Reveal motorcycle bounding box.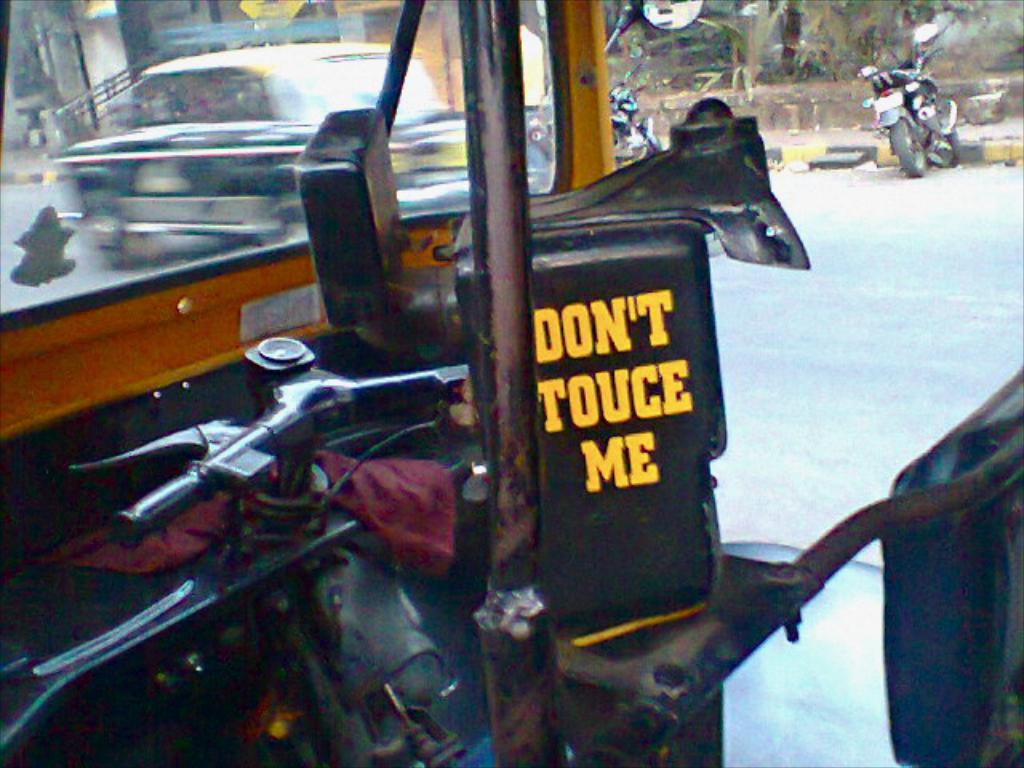
Revealed: <region>859, 22, 962, 179</region>.
